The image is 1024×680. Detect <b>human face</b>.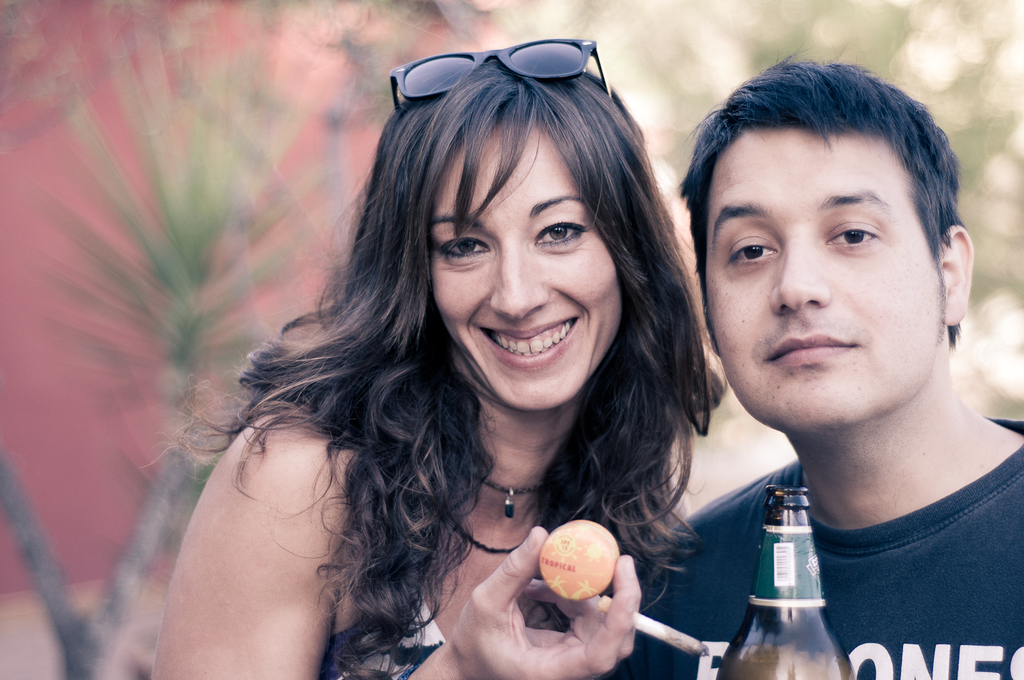
Detection: region(435, 112, 622, 408).
